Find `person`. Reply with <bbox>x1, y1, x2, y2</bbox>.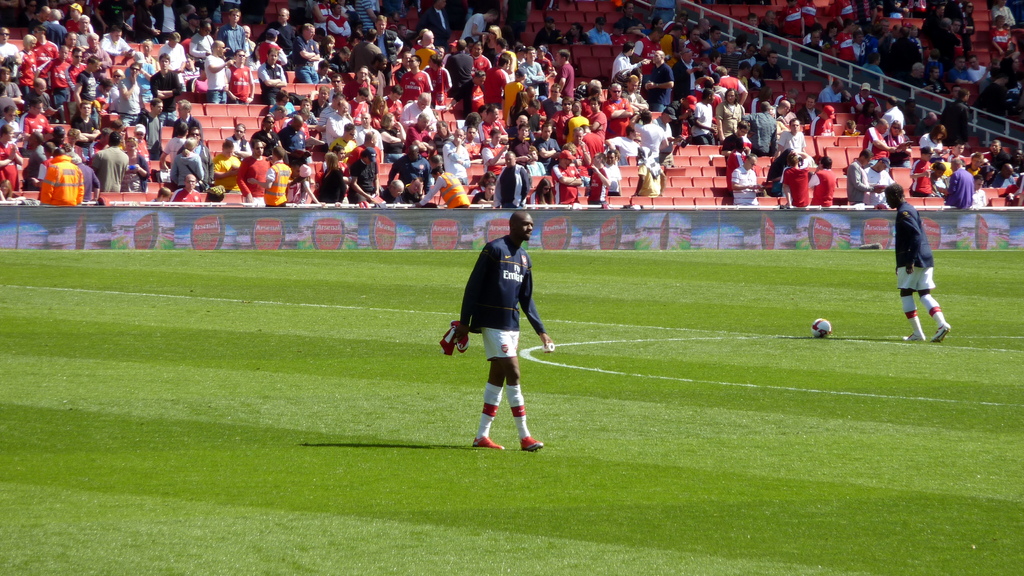
<bbox>741, 104, 779, 157</bbox>.
